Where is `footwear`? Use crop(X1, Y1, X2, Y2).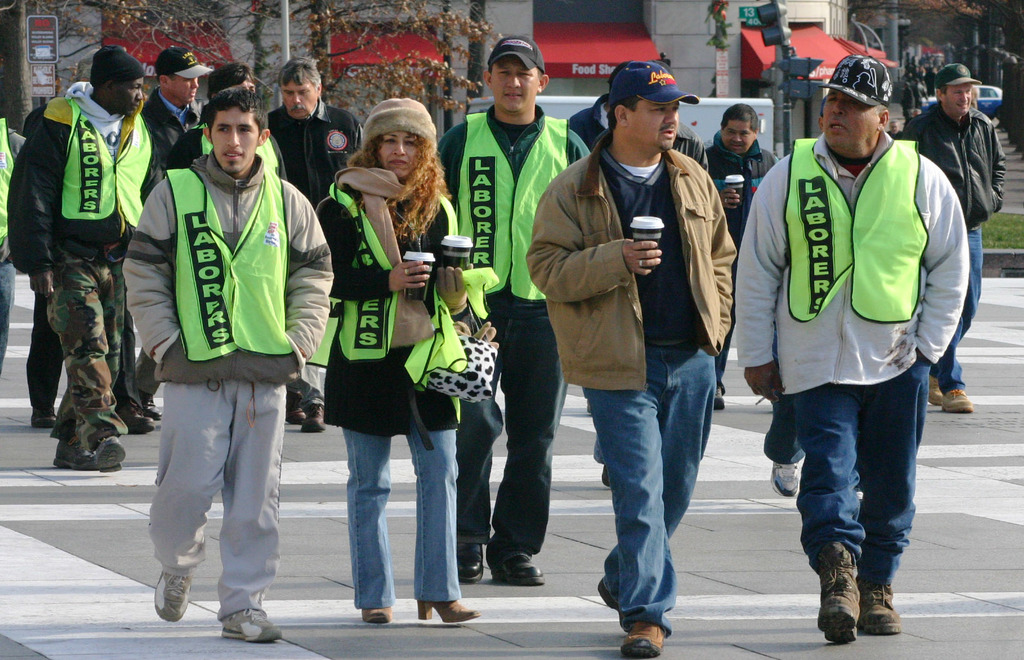
crop(814, 538, 861, 645).
